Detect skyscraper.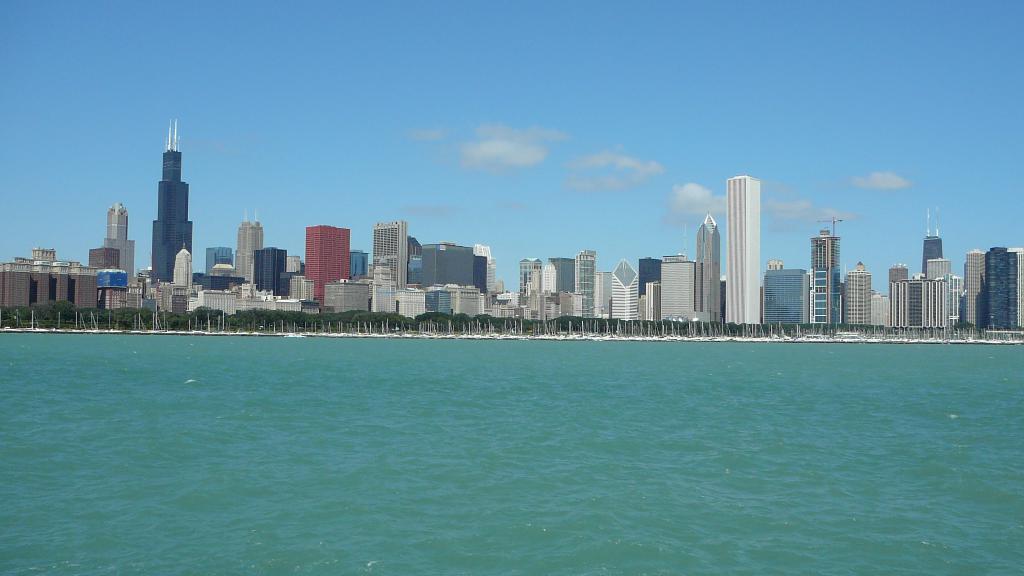
Detected at x1=810 y1=230 x2=842 y2=323.
